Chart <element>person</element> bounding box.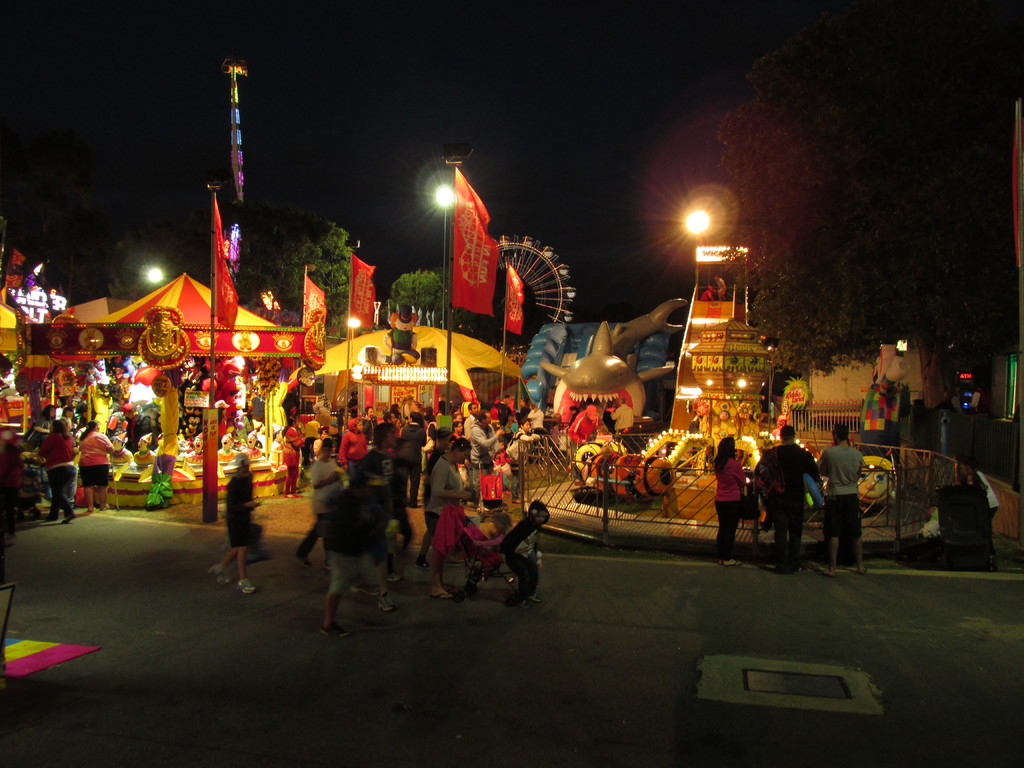
Charted: (left=415, top=395, right=431, bottom=428).
